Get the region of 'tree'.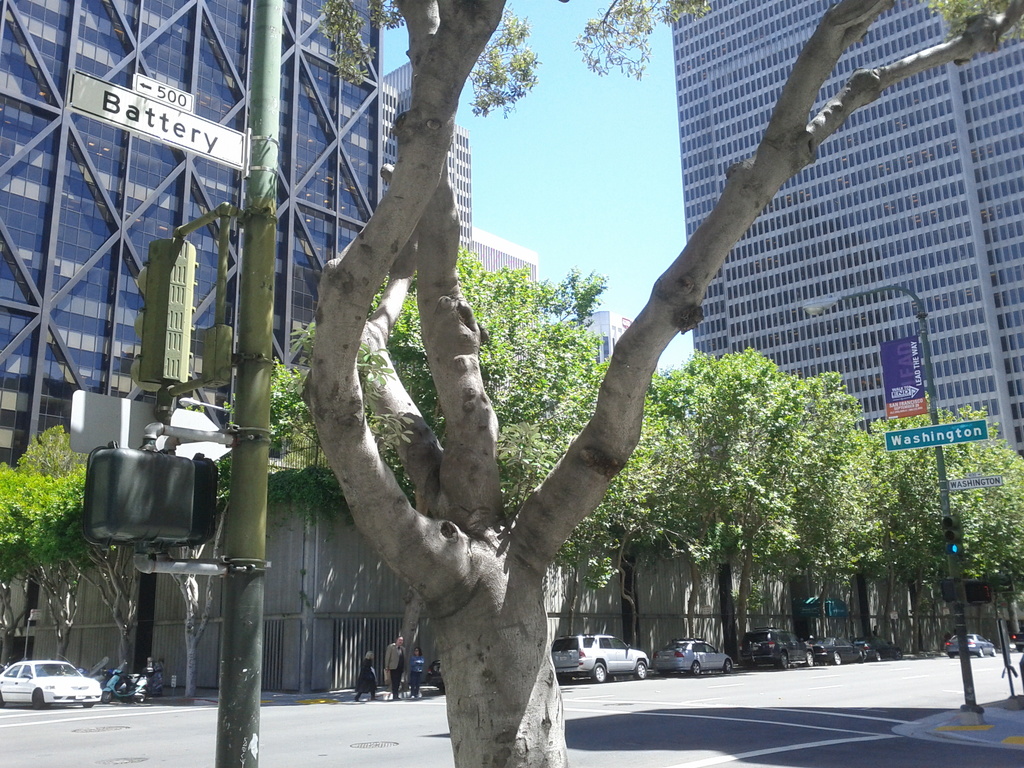
left=0, top=419, right=91, bottom=675.
